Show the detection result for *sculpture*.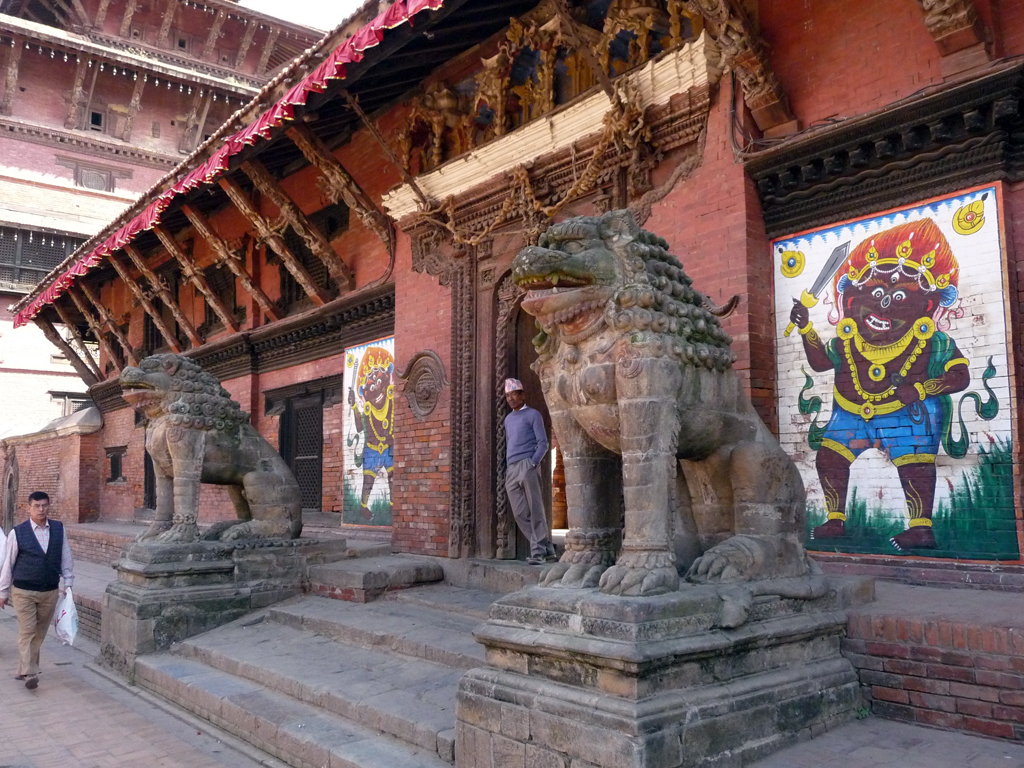
crop(443, 203, 868, 691).
